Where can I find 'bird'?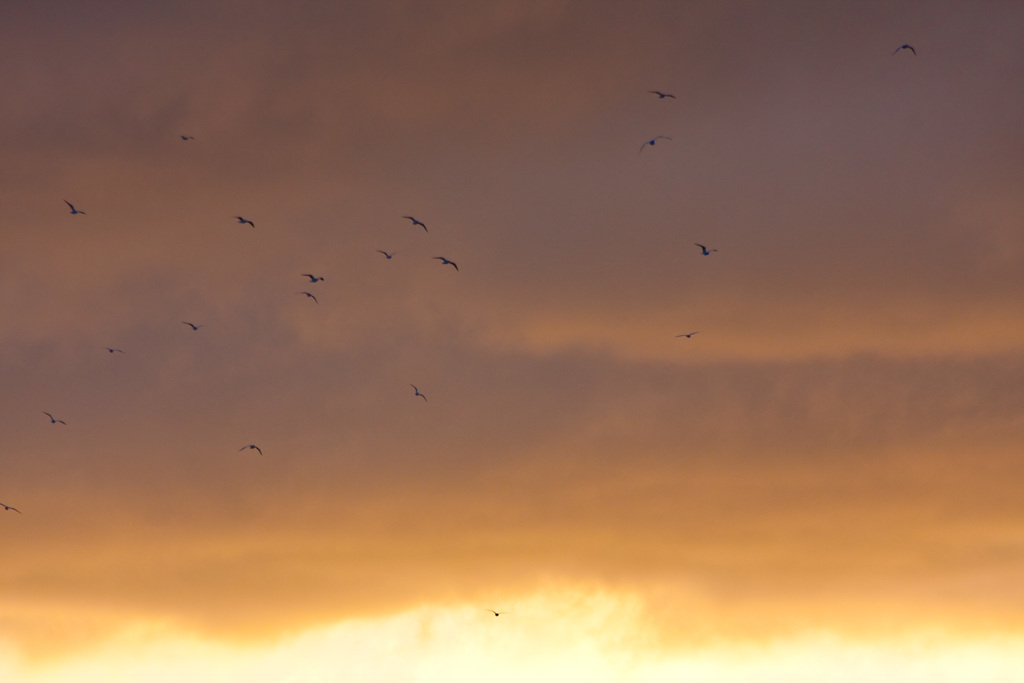
You can find it at box(65, 199, 87, 215).
